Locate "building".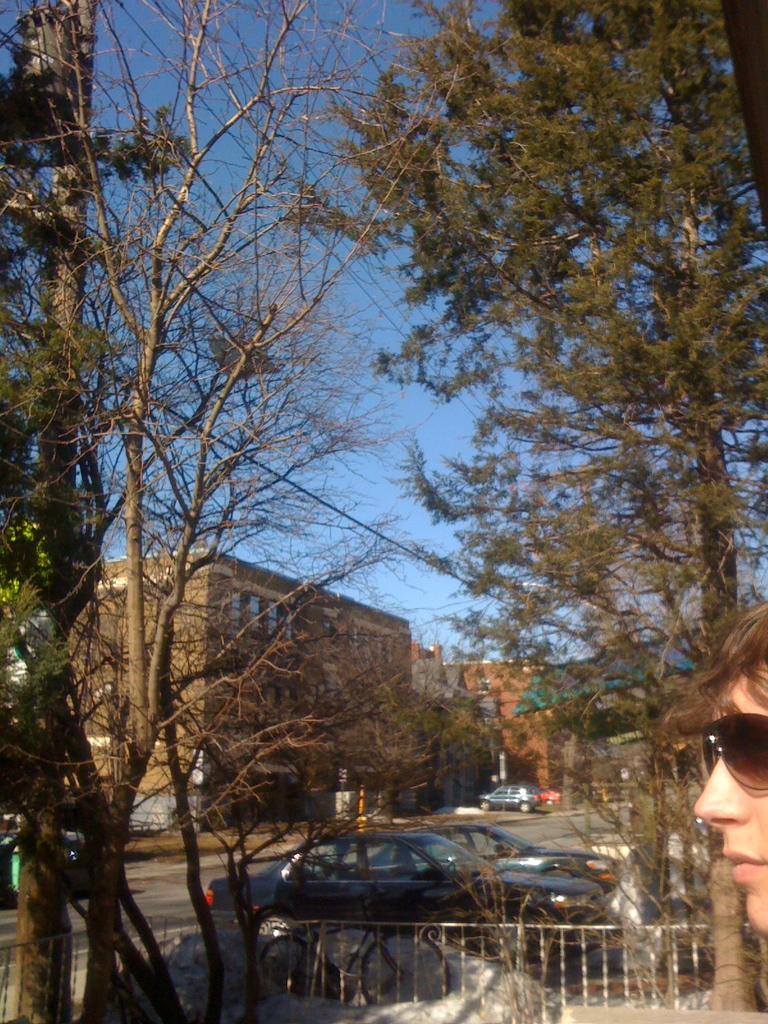
Bounding box: bbox=(67, 545, 408, 815).
